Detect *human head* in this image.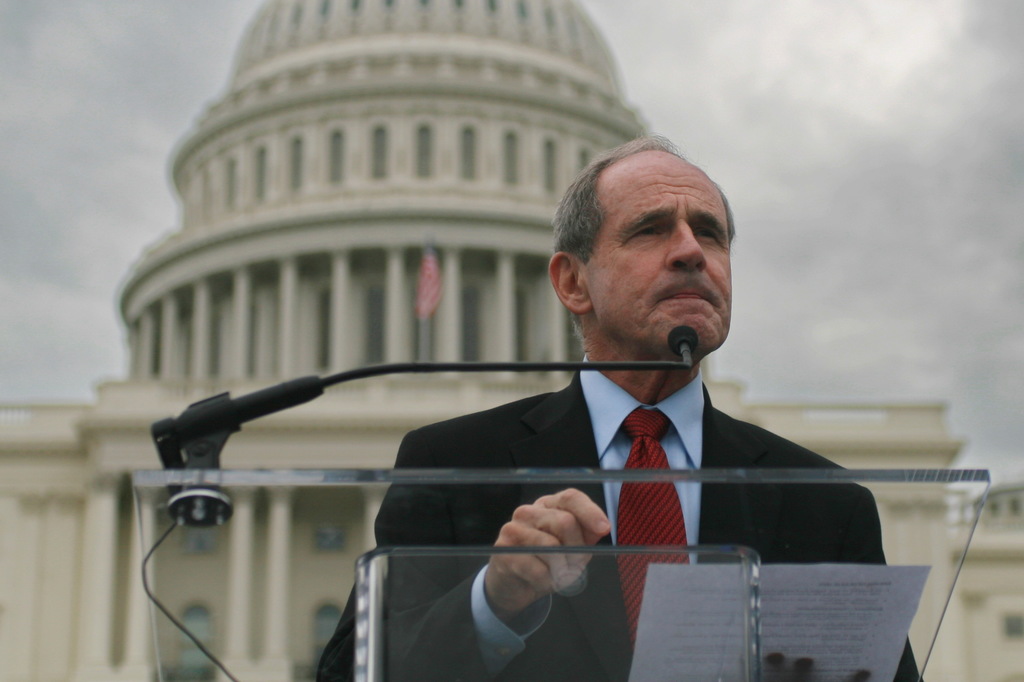
Detection: bbox=(547, 134, 744, 366).
